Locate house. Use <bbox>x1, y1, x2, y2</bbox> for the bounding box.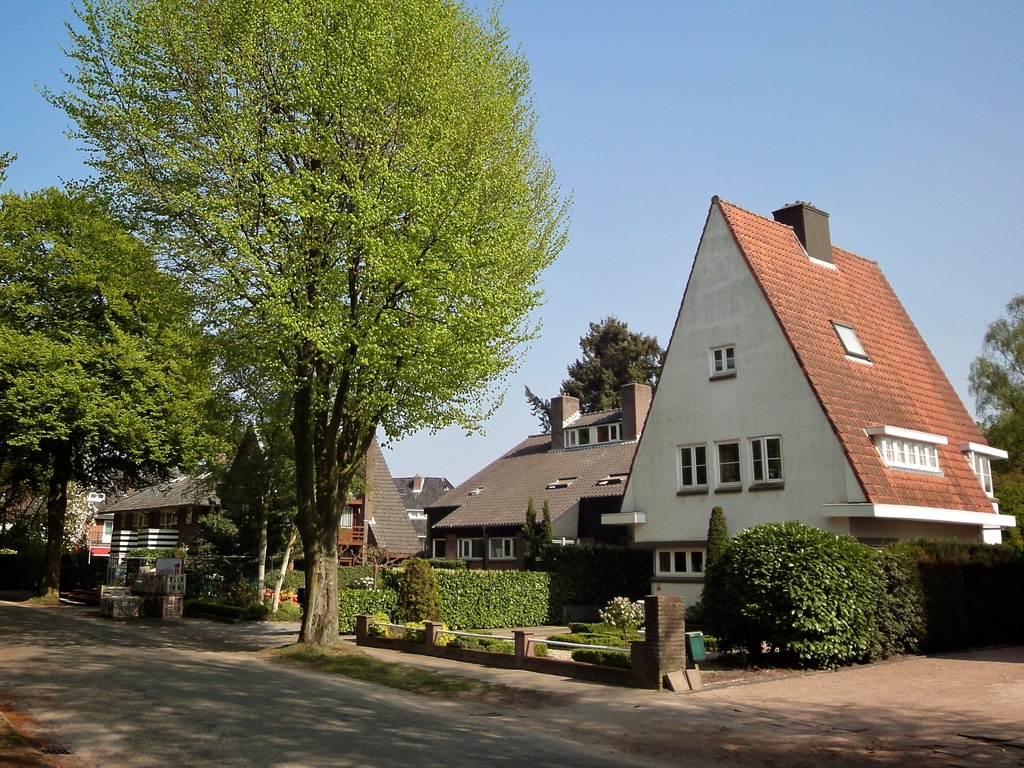
<bbox>598, 196, 1023, 636</bbox>.
